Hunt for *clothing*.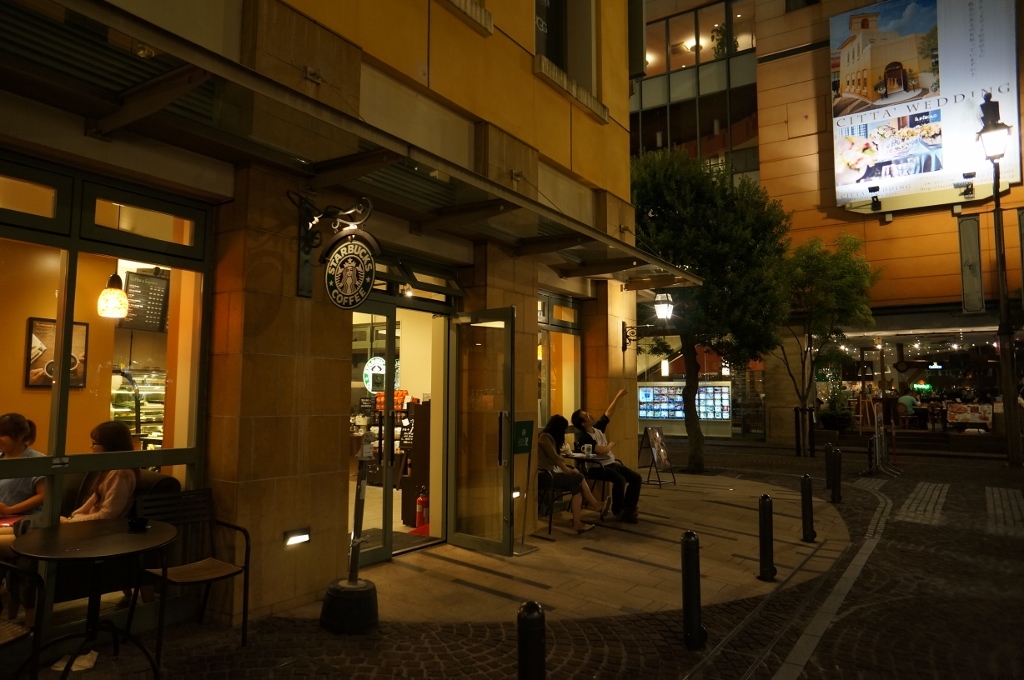
Hunted down at region(539, 430, 576, 494).
